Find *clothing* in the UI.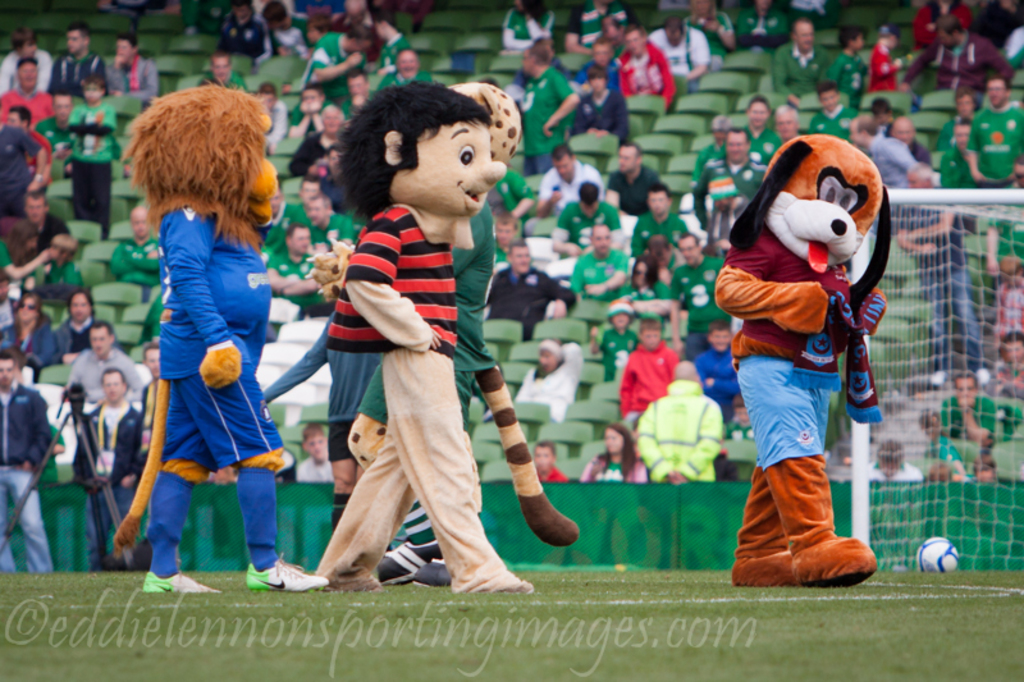
UI element at x1=622 y1=347 x2=678 y2=407.
